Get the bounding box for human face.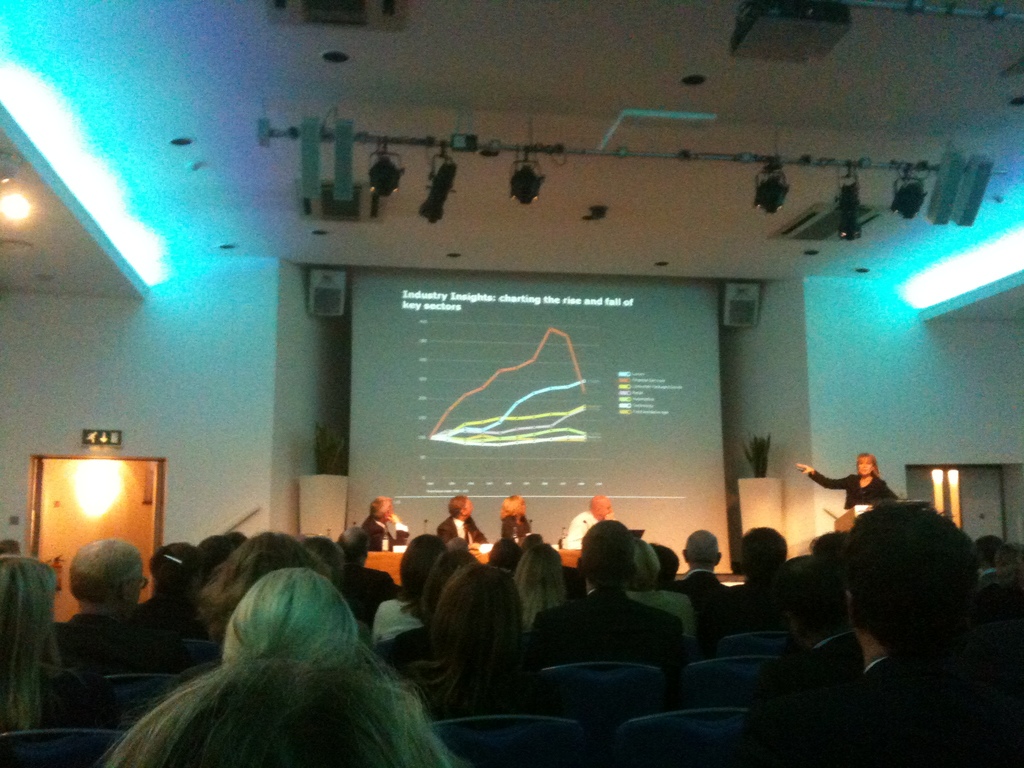
rect(464, 499, 472, 516).
